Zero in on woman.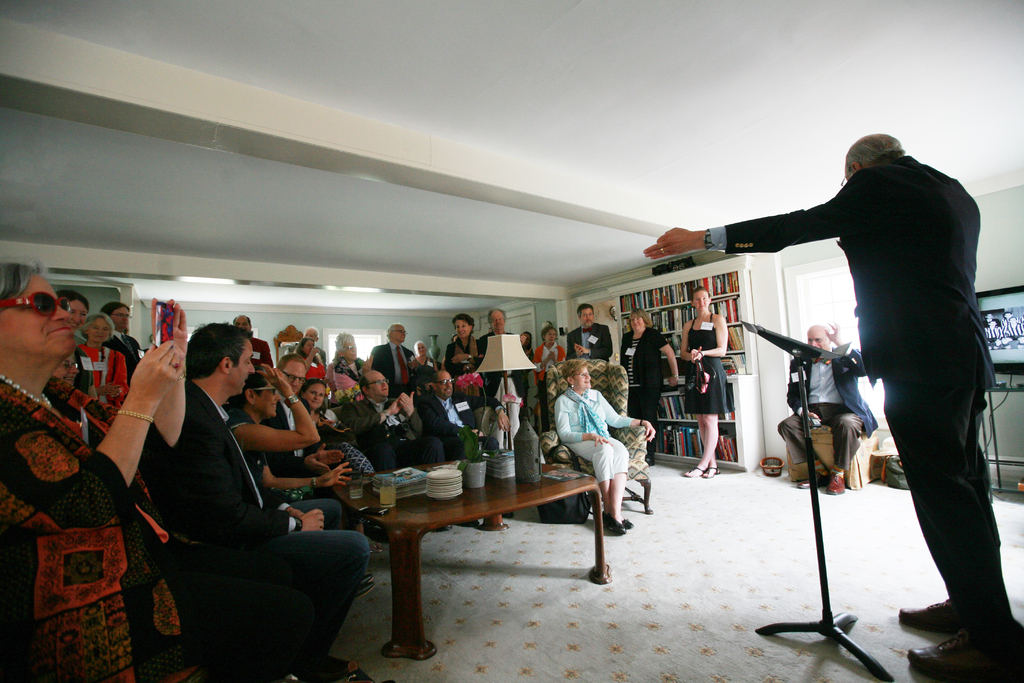
Zeroed in: (x1=57, y1=290, x2=96, y2=404).
